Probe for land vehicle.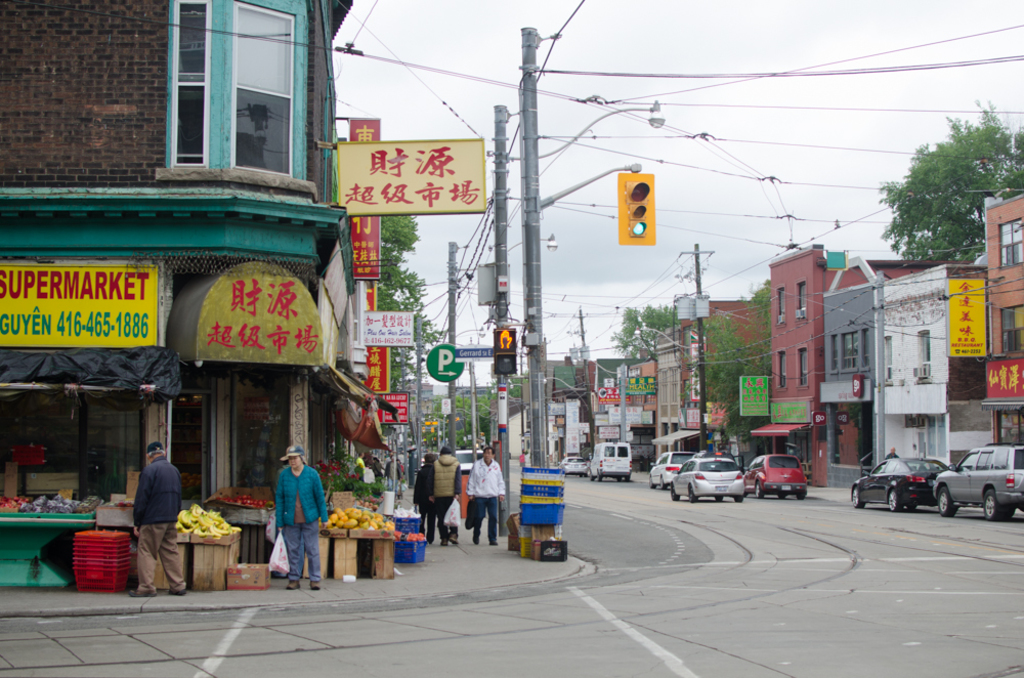
Probe result: select_region(457, 448, 486, 471).
